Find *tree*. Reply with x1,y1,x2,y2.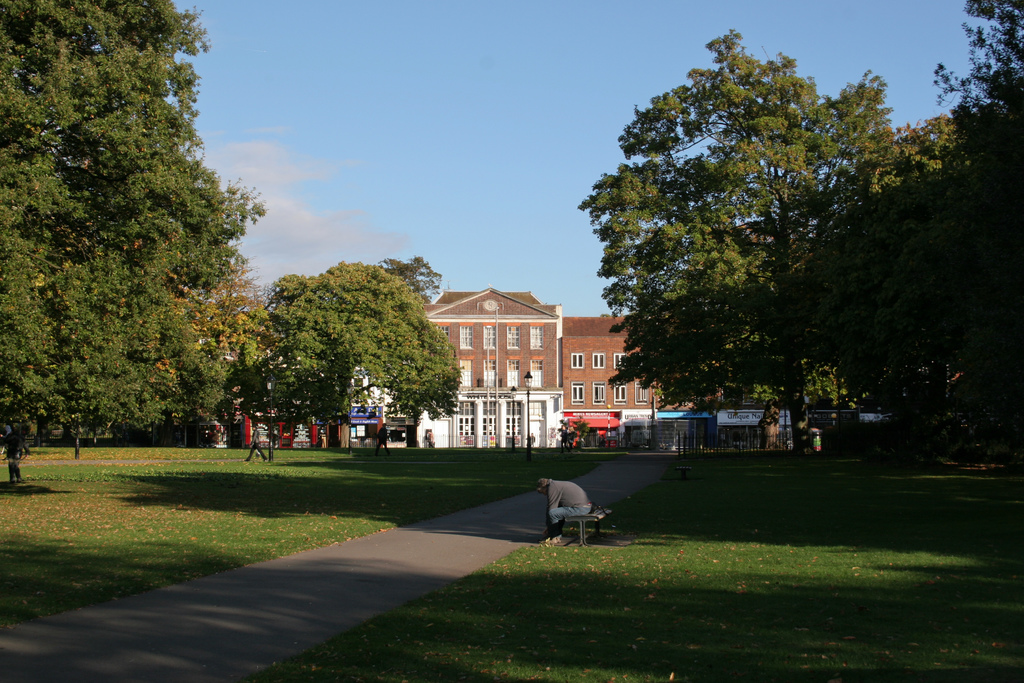
372,249,446,302.
